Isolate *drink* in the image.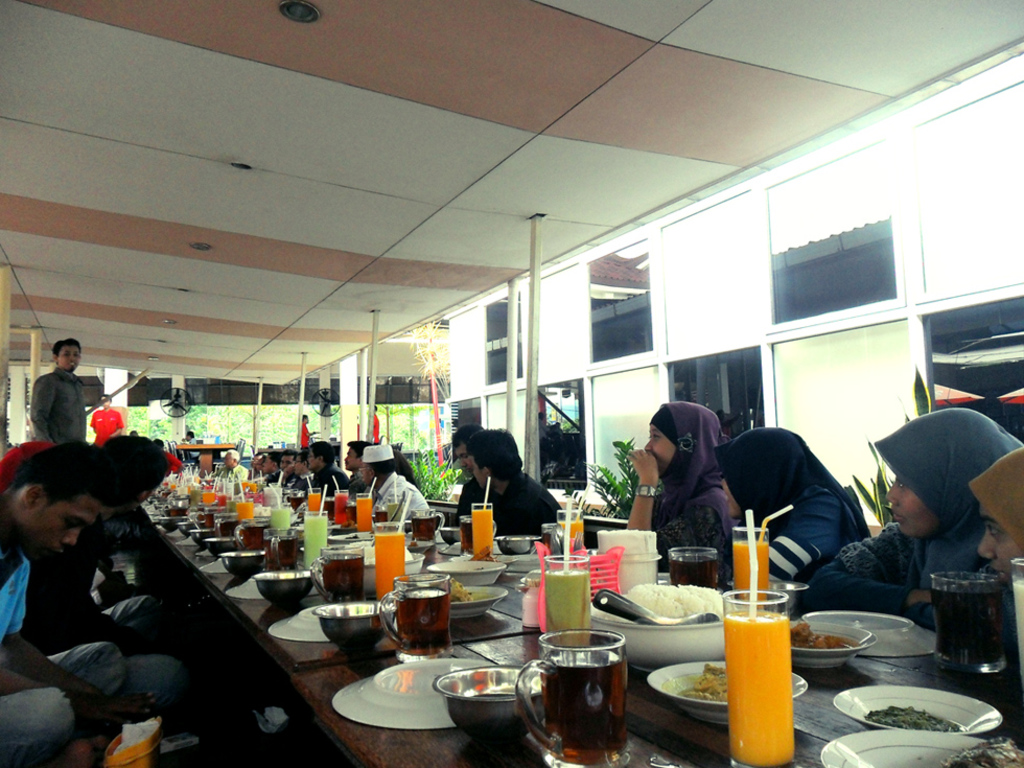
Isolated region: {"x1": 540, "y1": 571, "x2": 588, "y2": 646}.
